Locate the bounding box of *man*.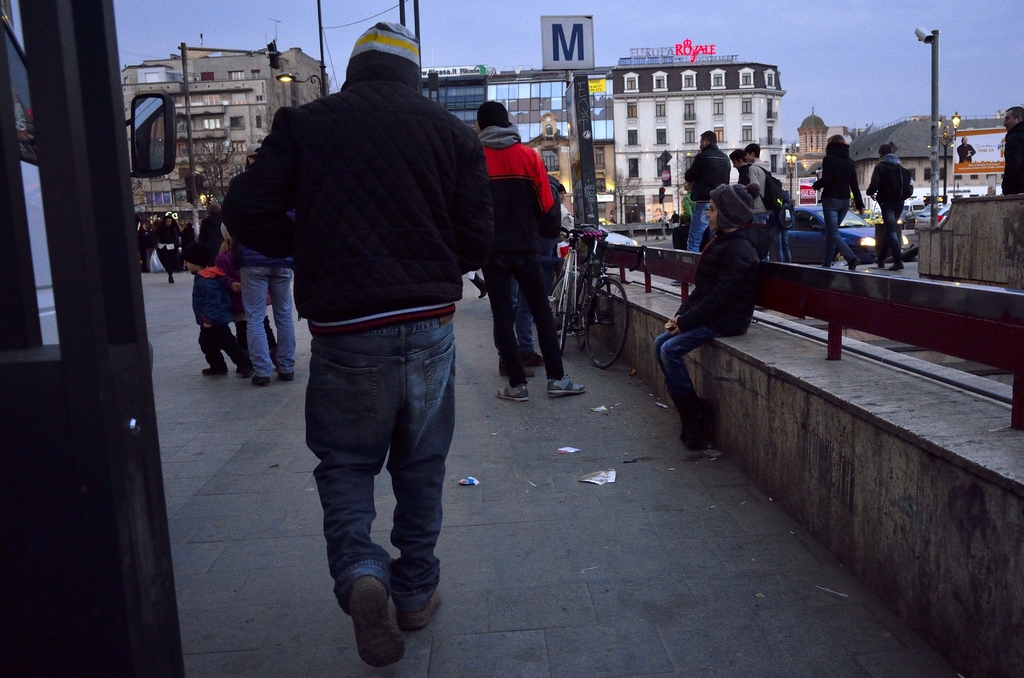
Bounding box: select_region(670, 130, 733, 287).
